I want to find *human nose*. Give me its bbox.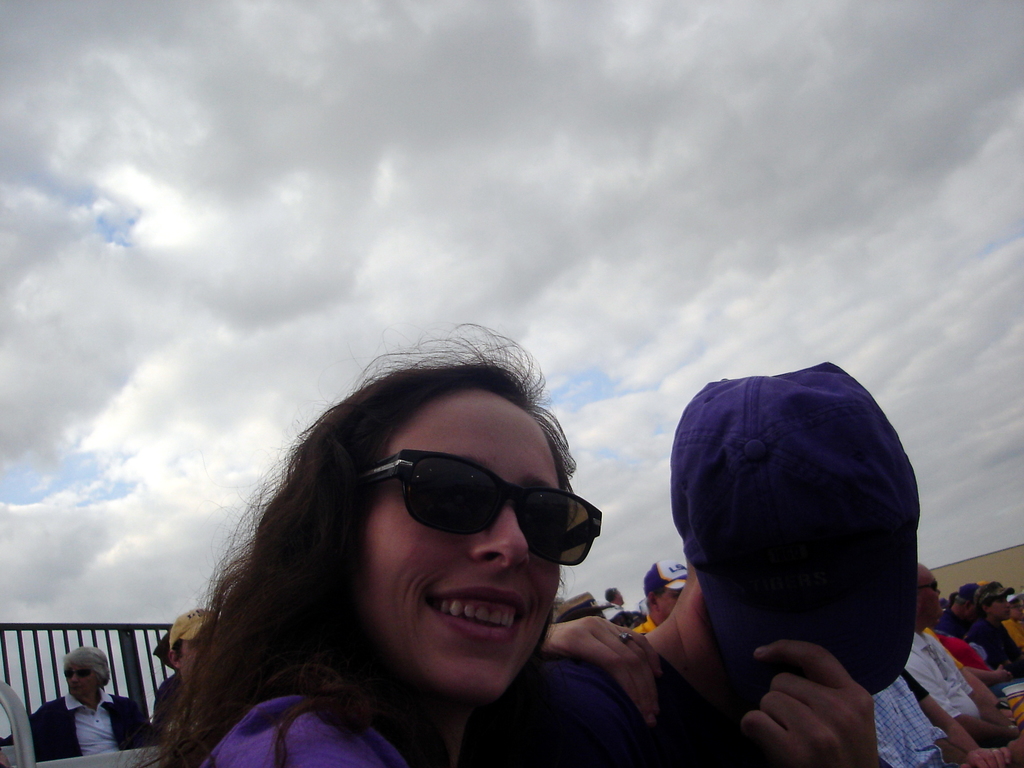
(470, 504, 532, 573).
